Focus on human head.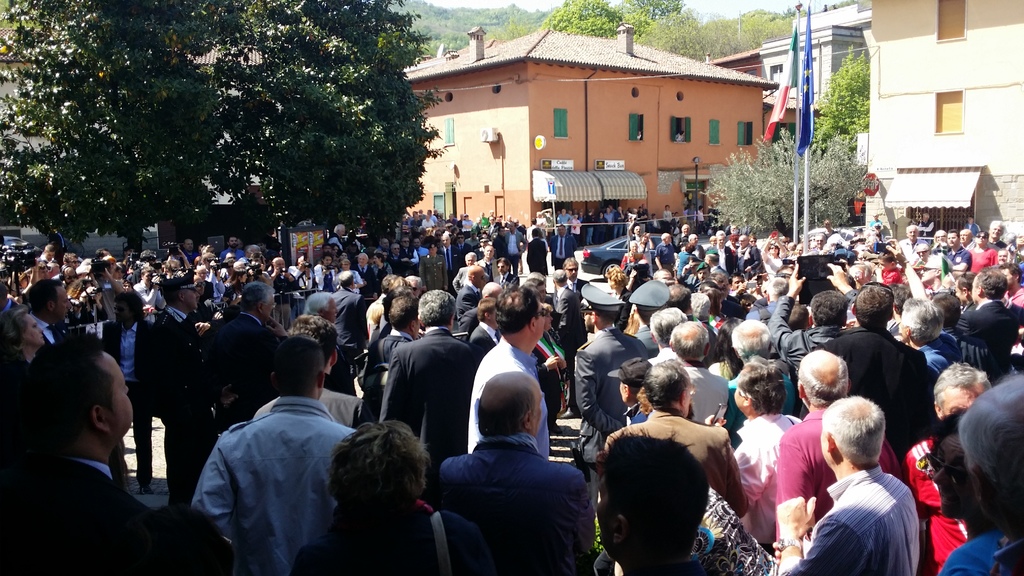
Focused at <region>737, 233, 750, 250</region>.
